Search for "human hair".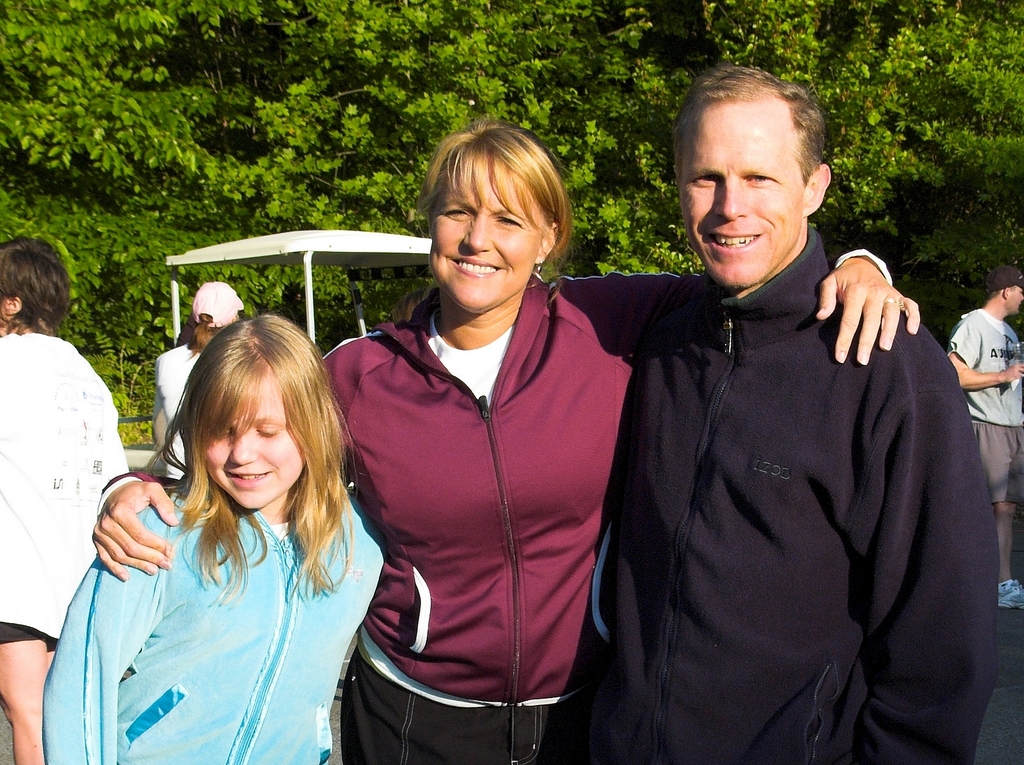
Found at 414,114,574,293.
